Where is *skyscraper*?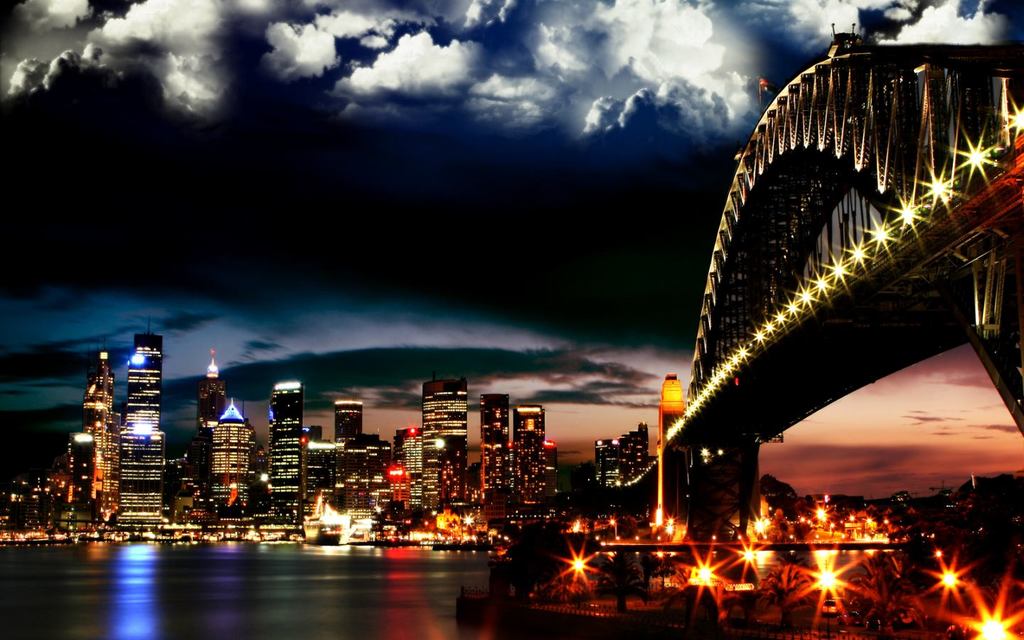
[x1=85, y1=356, x2=120, y2=529].
